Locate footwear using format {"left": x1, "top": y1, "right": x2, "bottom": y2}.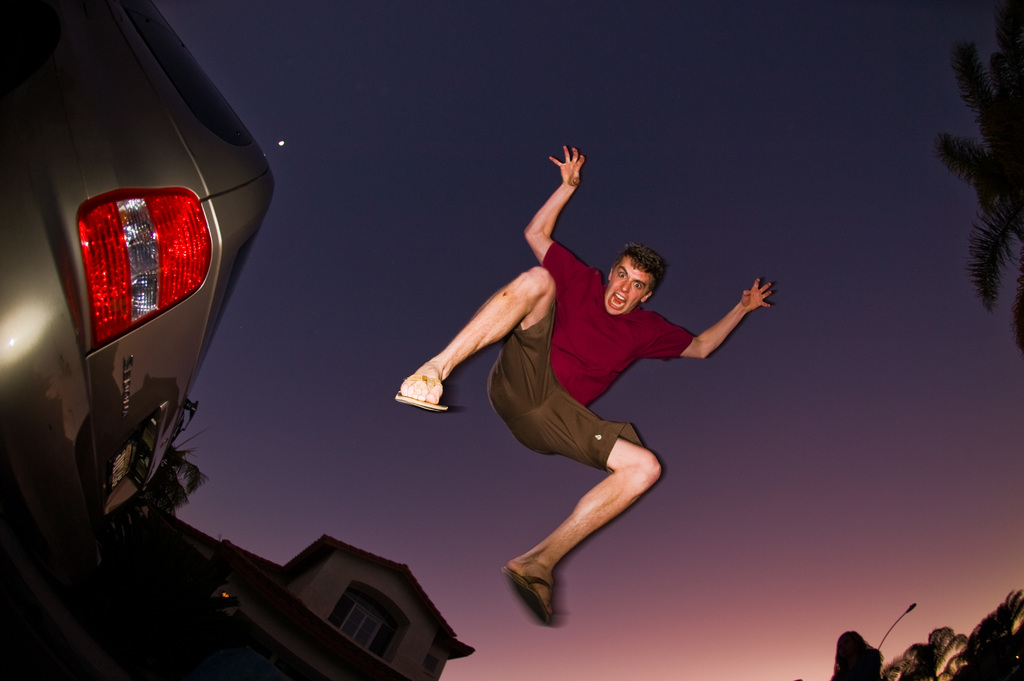
{"left": 394, "top": 374, "right": 452, "bottom": 415}.
